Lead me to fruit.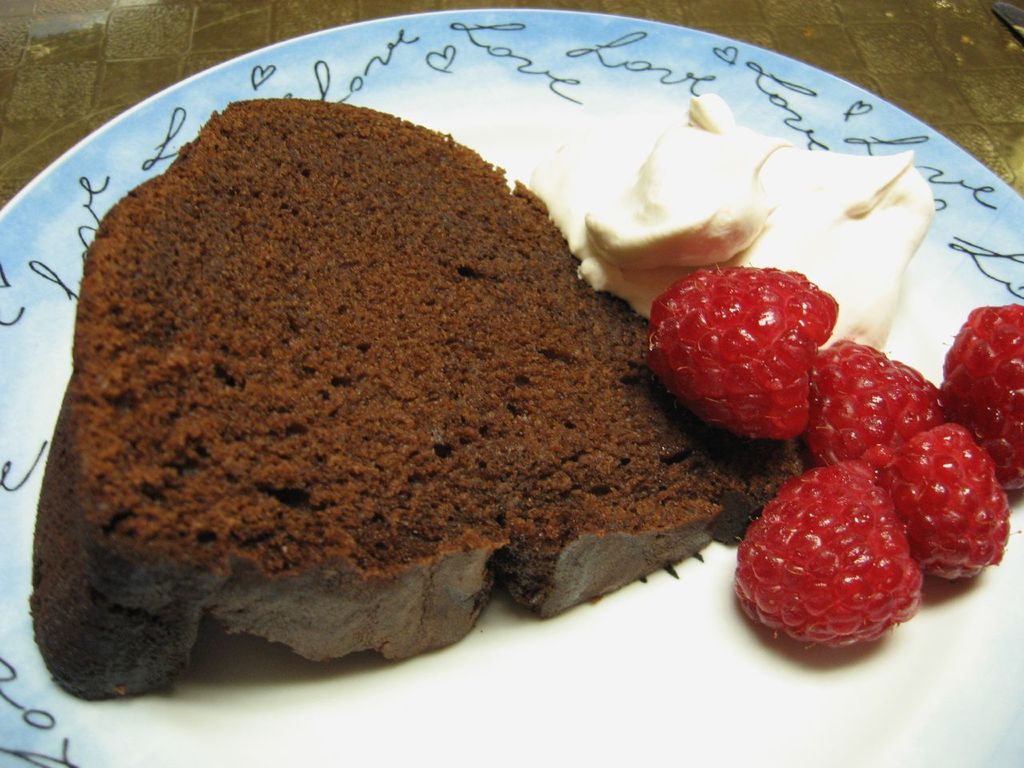
Lead to box=[641, 258, 845, 443].
